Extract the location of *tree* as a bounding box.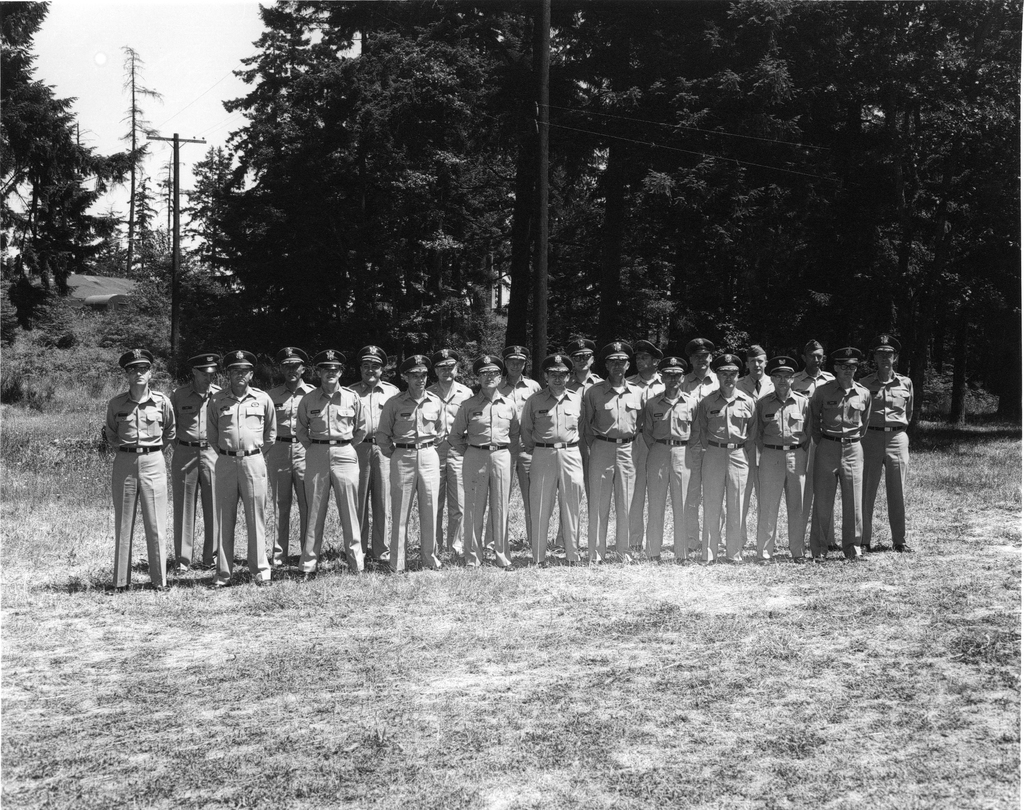
box(0, 0, 141, 268).
